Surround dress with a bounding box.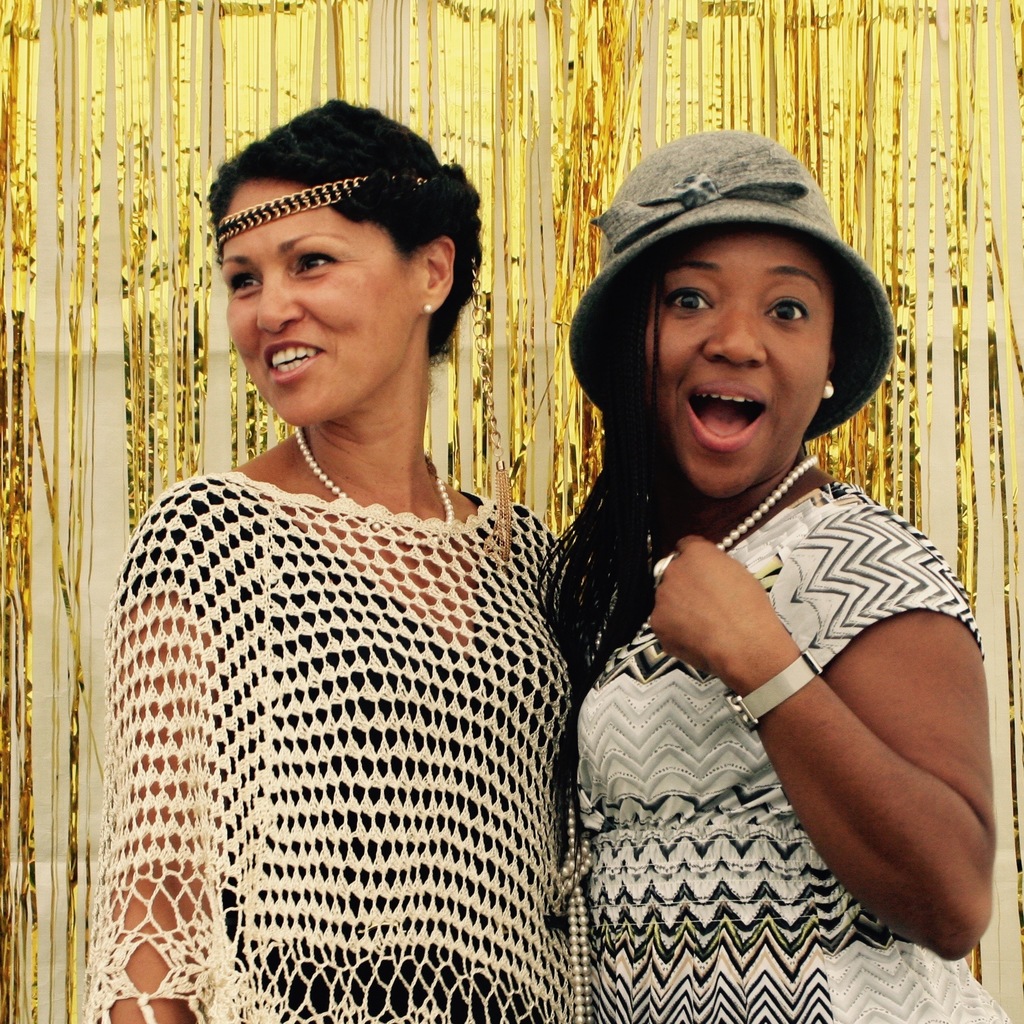
(88,470,574,1023).
